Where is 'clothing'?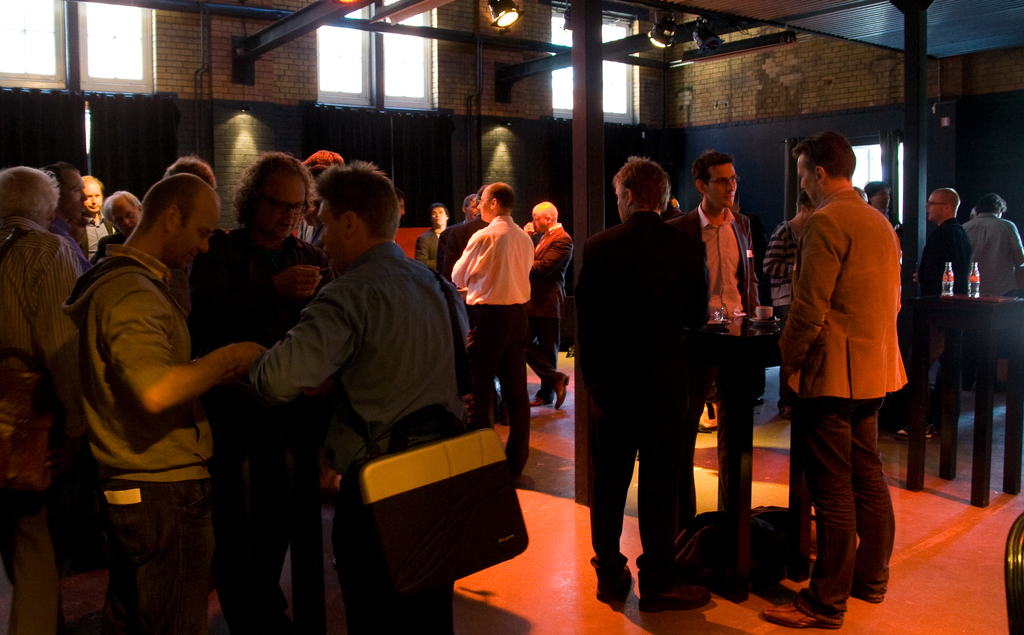
<region>407, 233, 448, 270</region>.
